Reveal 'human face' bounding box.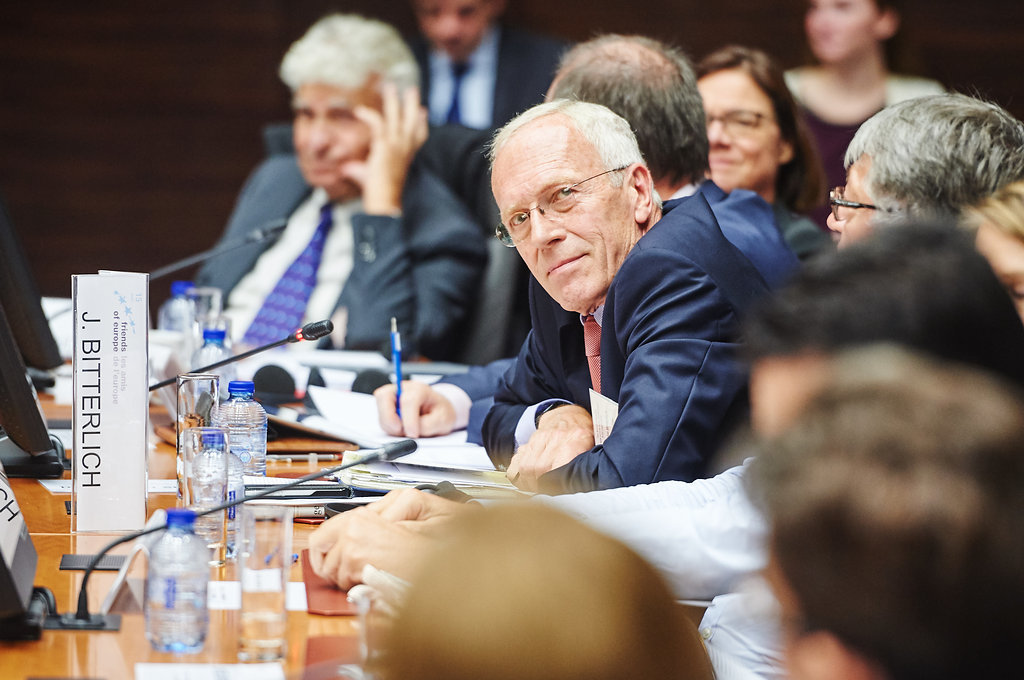
Revealed: left=485, top=127, right=618, bottom=298.
